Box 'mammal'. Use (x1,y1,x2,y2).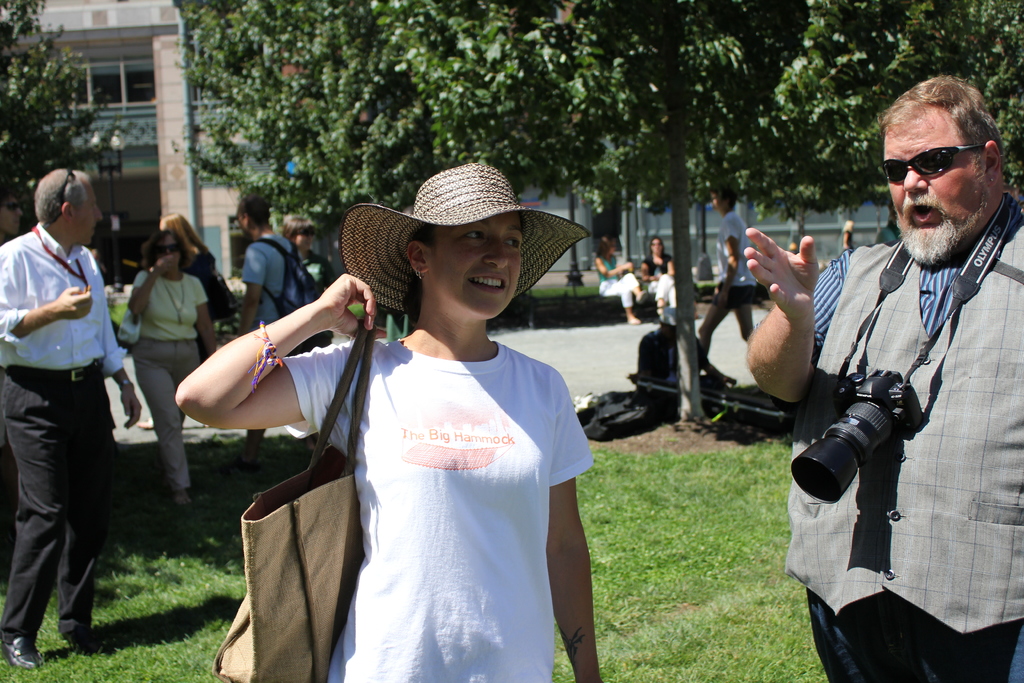
(837,215,853,252).
